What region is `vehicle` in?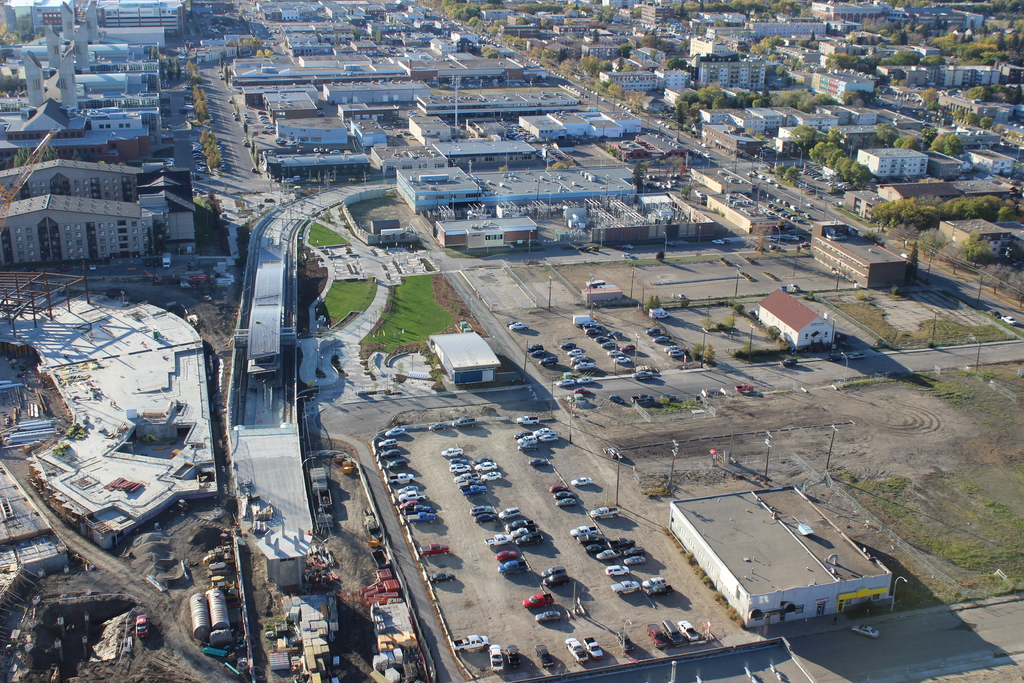
x1=509 y1=519 x2=534 y2=529.
